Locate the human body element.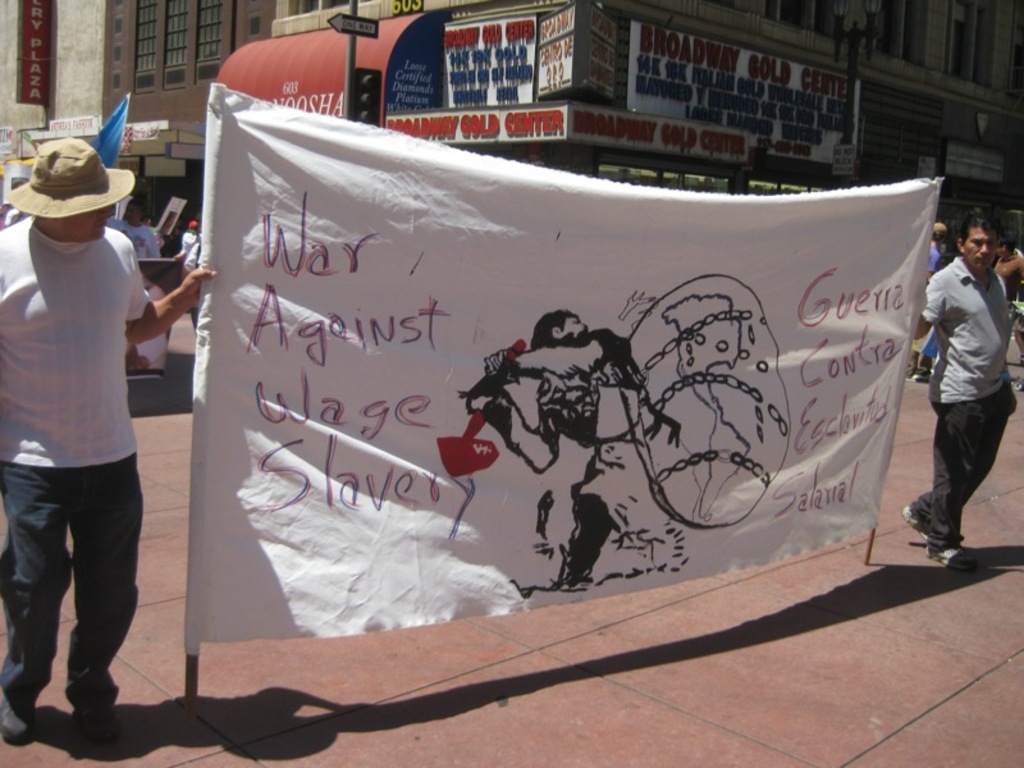
Element bbox: BBox(908, 252, 1011, 571).
